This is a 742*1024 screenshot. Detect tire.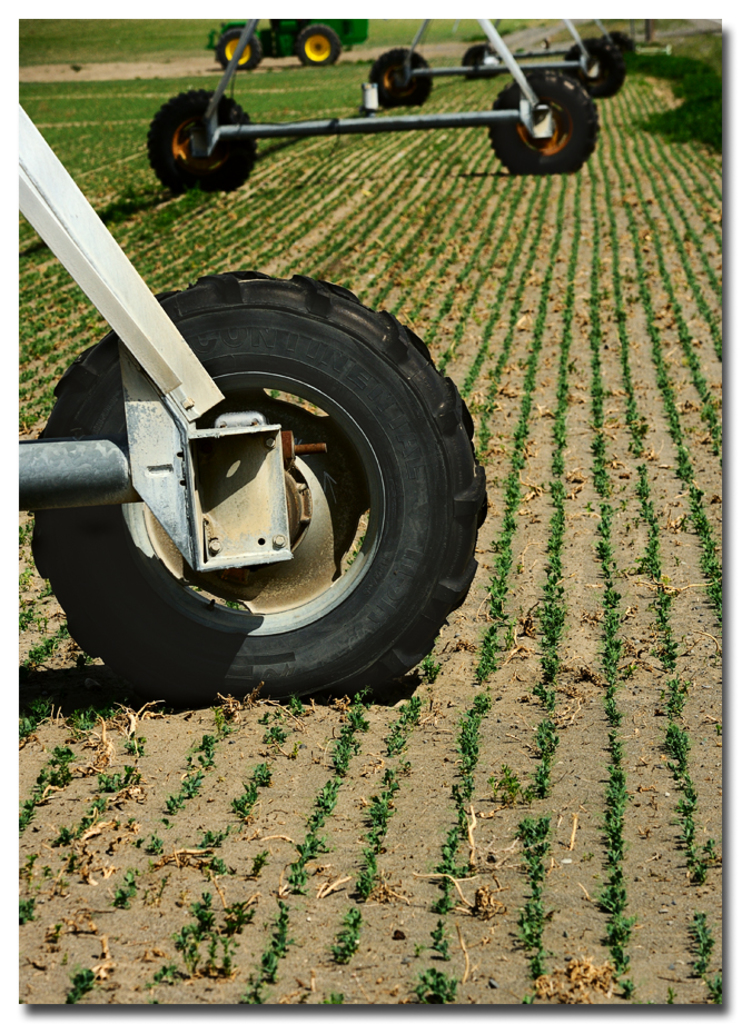
{"x1": 142, "y1": 88, "x2": 265, "y2": 191}.
